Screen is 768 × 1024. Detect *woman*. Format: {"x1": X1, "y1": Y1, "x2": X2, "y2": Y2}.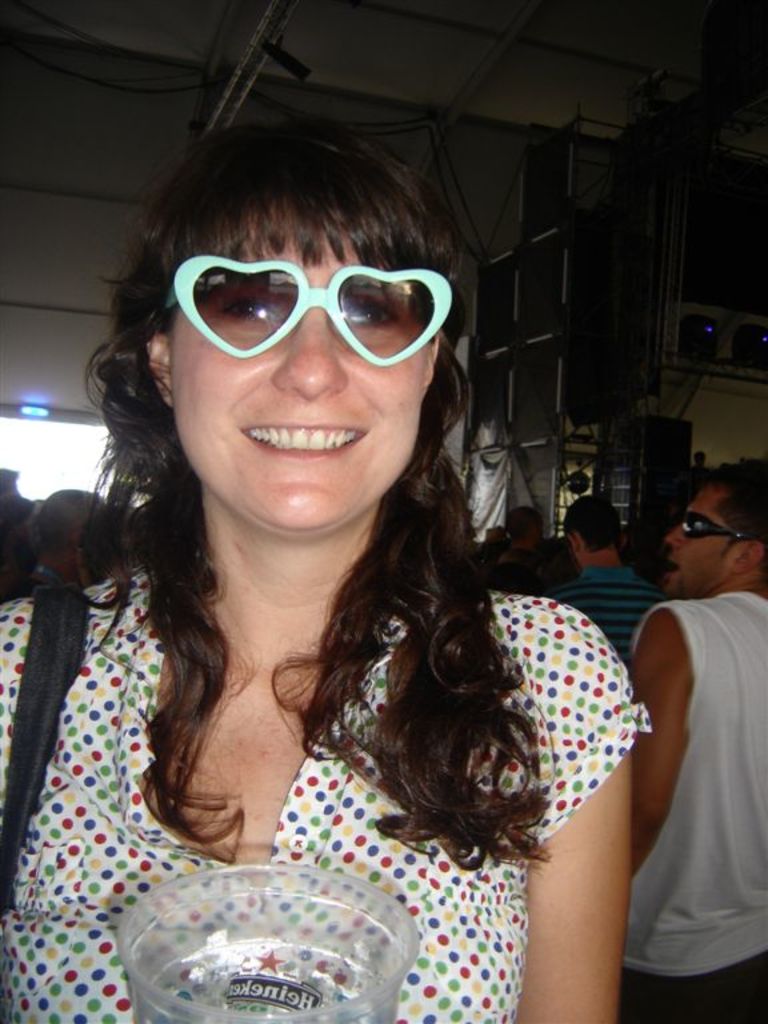
{"x1": 35, "y1": 139, "x2": 665, "y2": 996}.
